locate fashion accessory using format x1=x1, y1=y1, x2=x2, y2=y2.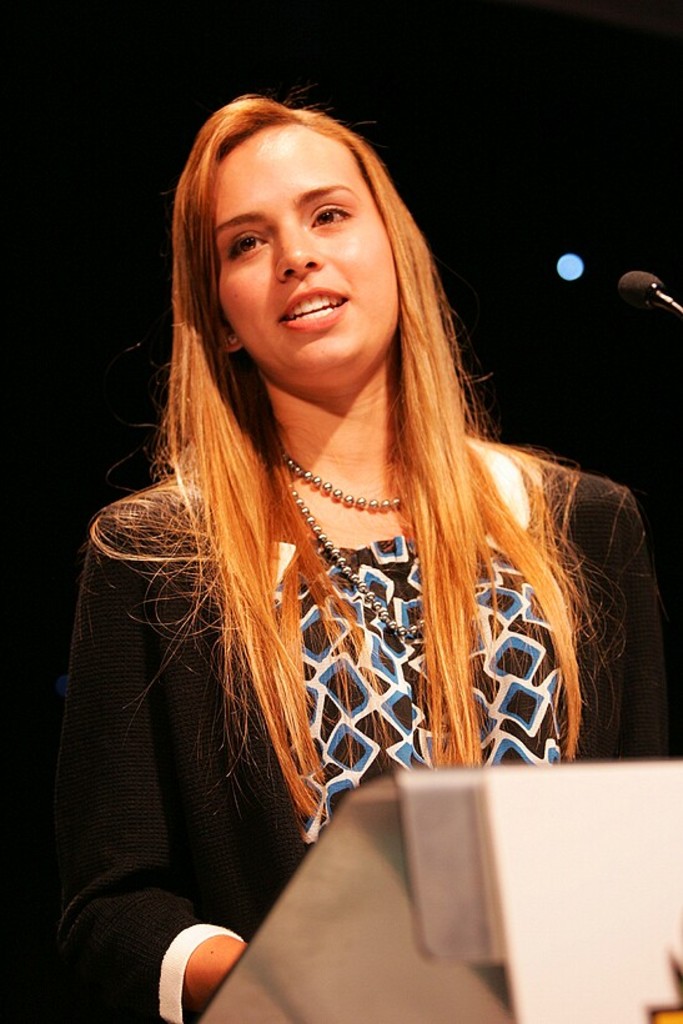
x1=280, y1=460, x2=431, y2=643.
